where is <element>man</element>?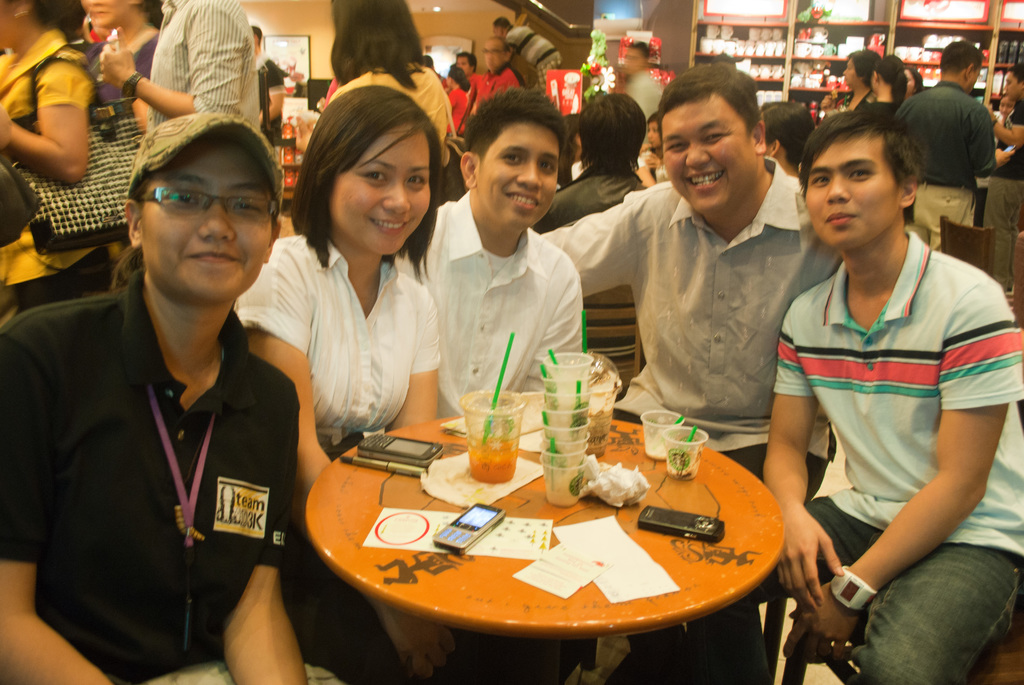
<region>470, 28, 525, 100</region>.
